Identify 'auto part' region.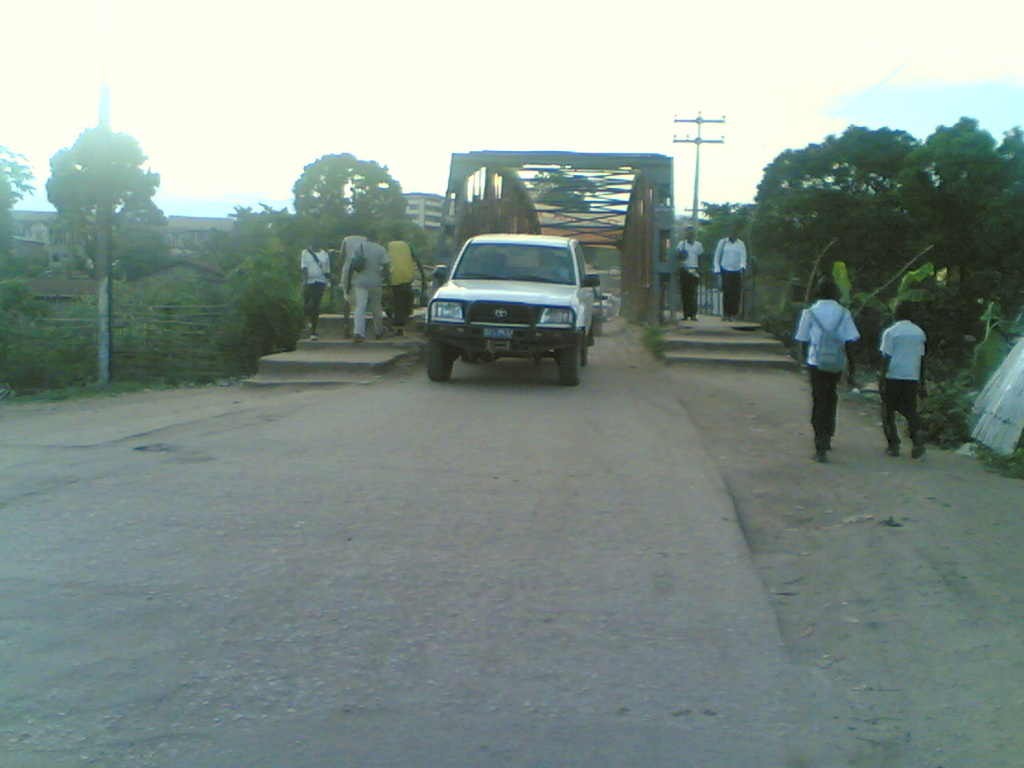
Region: BBox(561, 344, 582, 382).
